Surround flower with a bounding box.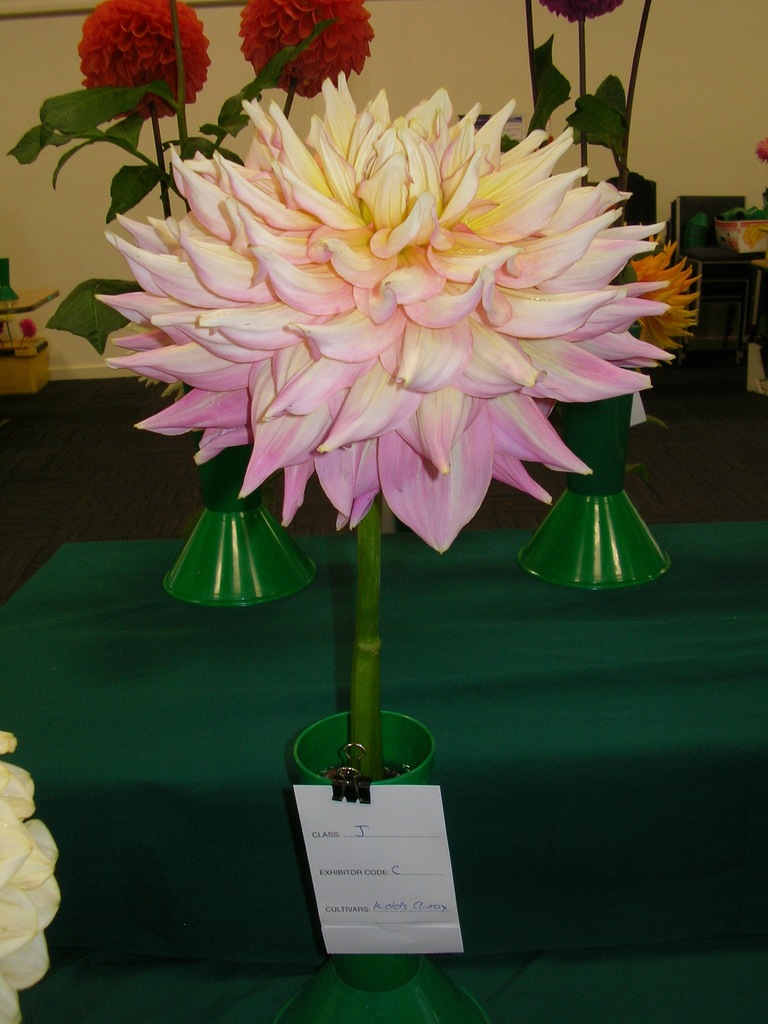
BBox(538, 0, 628, 24).
